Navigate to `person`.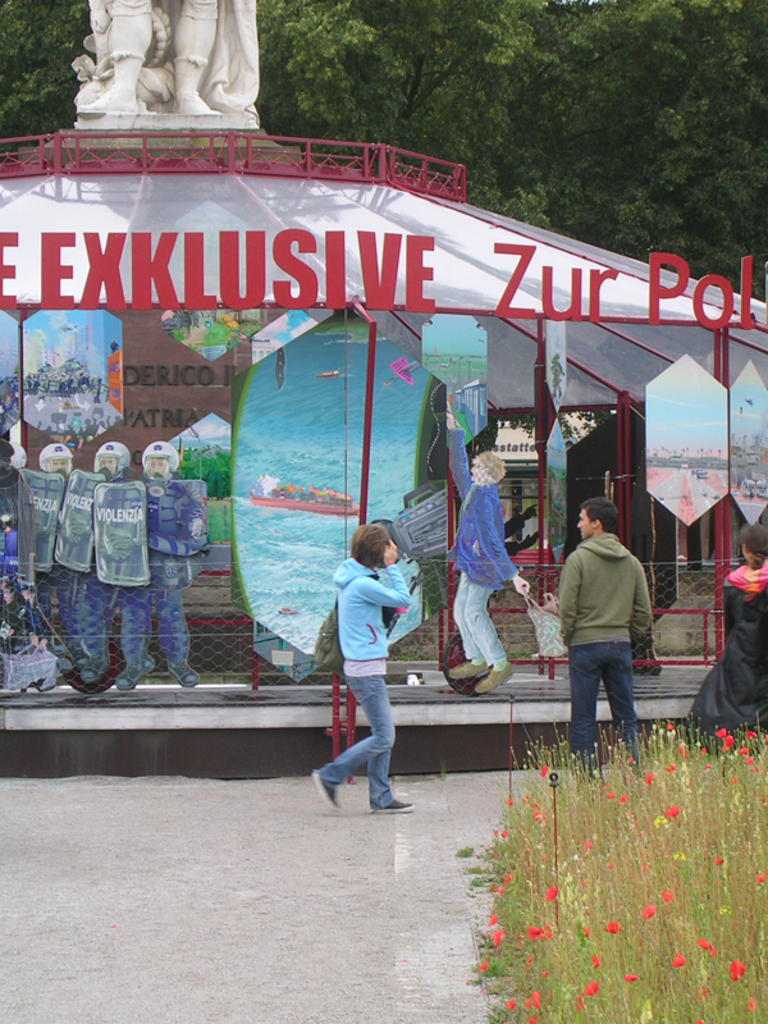
Navigation target: locate(72, 442, 152, 700).
